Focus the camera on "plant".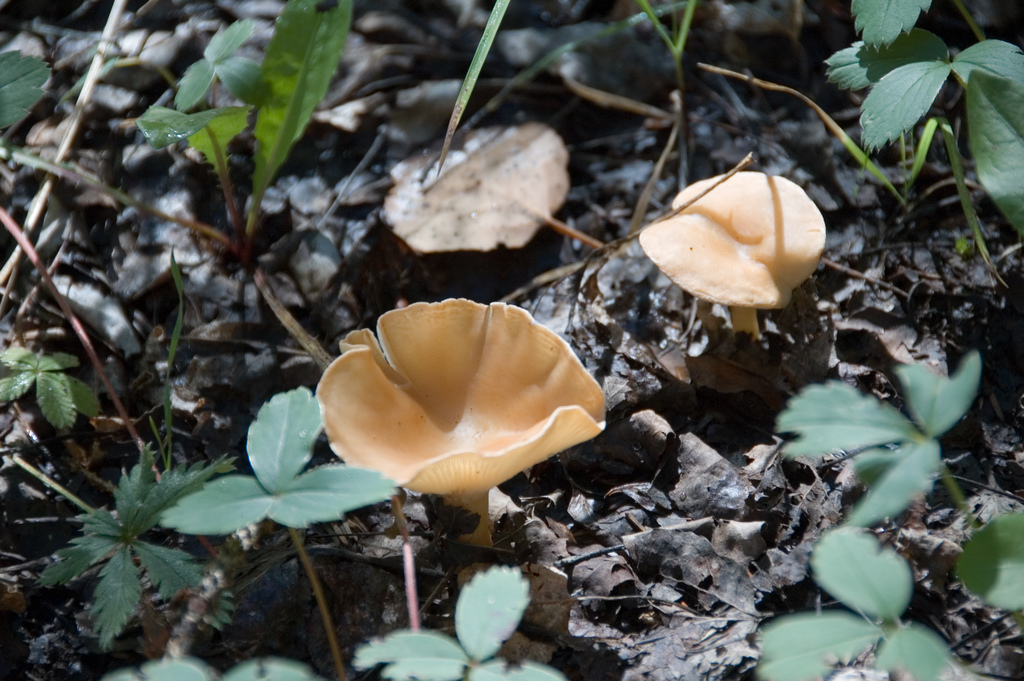
Focus region: <region>138, 0, 358, 288</region>.
